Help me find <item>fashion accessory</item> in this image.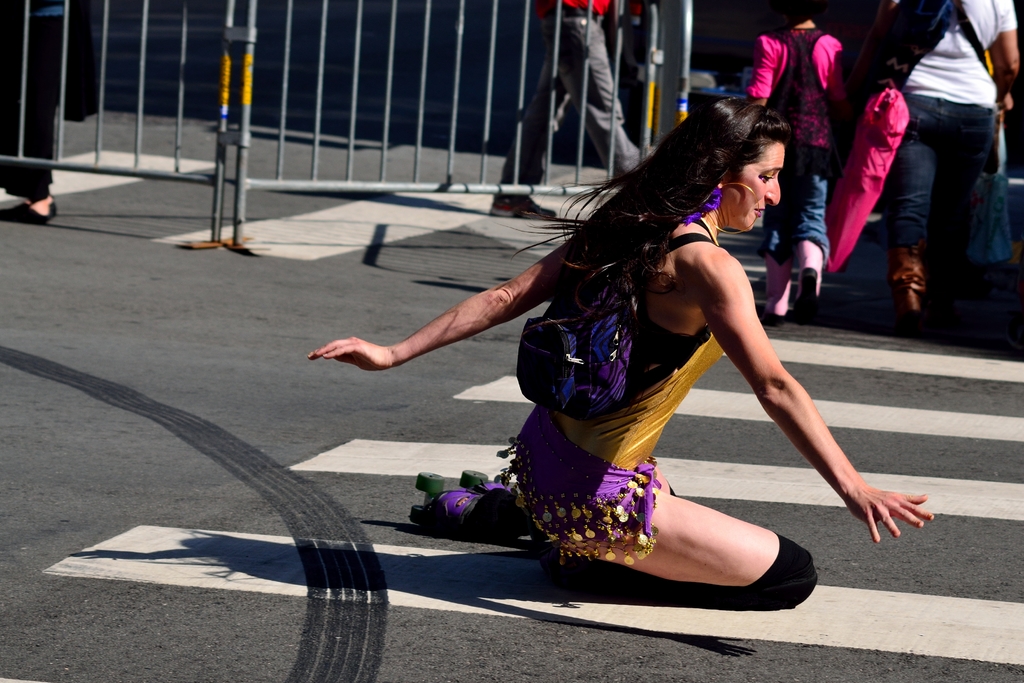
Found it: BBox(707, 181, 758, 230).
